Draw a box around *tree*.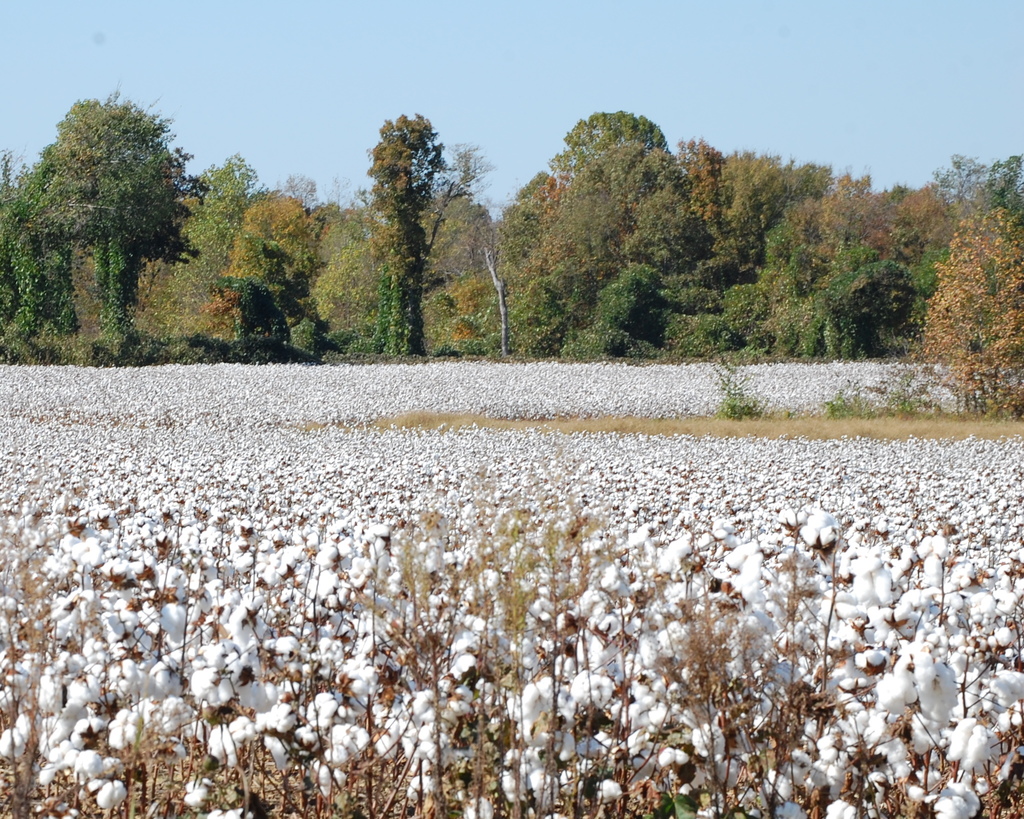
l=332, t=96, r=471, b=349.
